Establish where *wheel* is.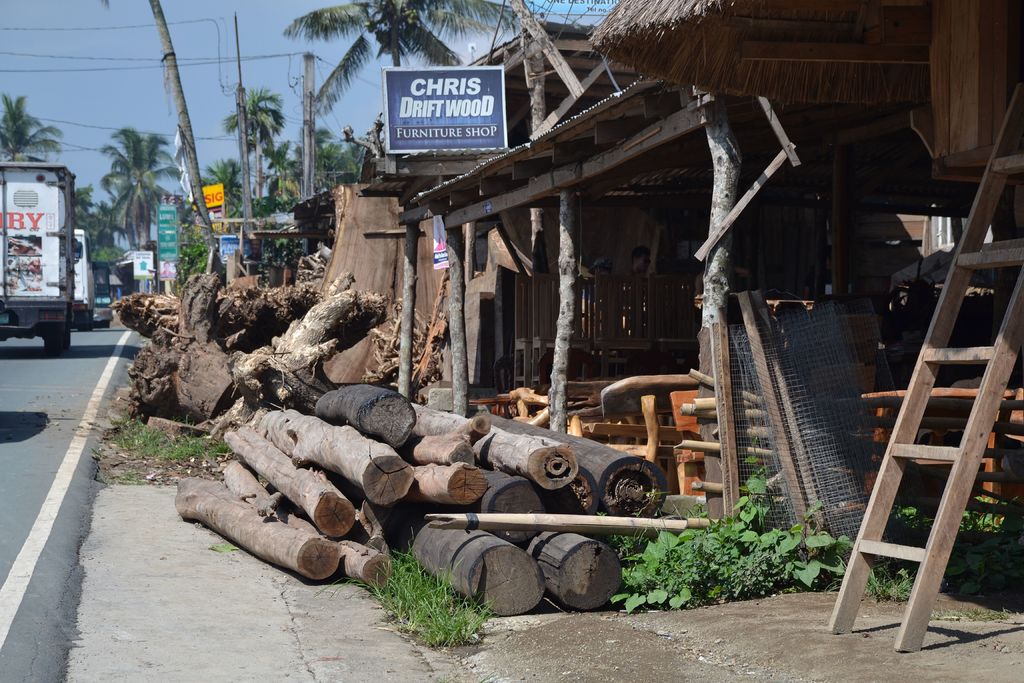
Established at 77:322:87:329.
